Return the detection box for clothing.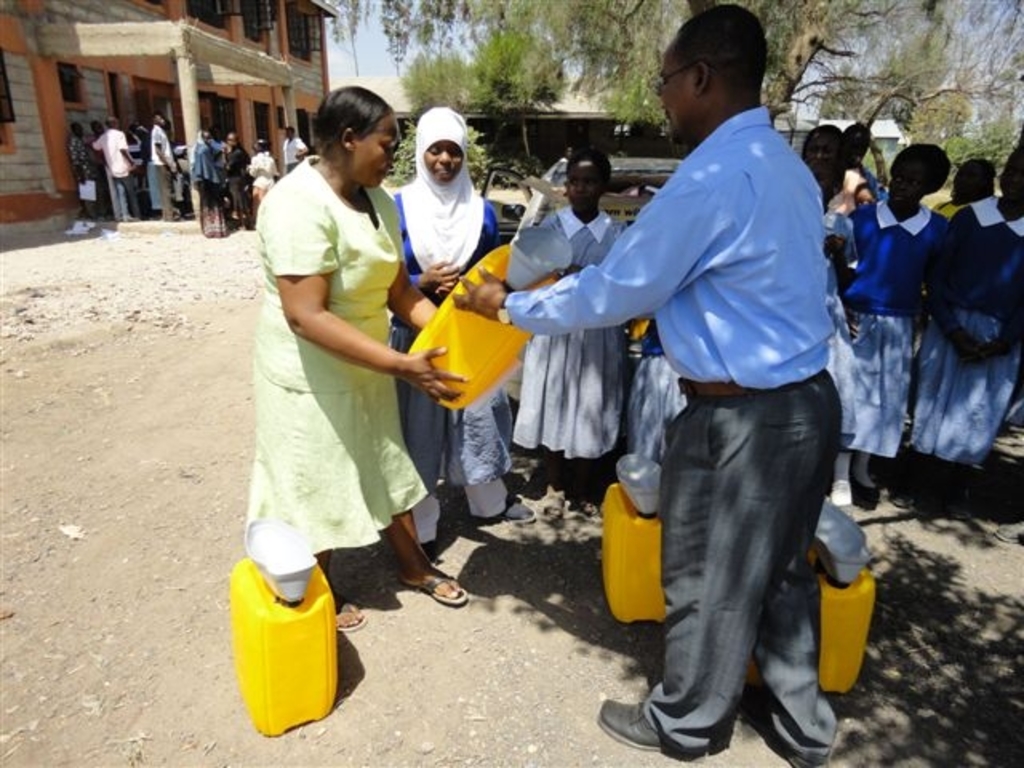
<box>67,126,91,200</box>.
